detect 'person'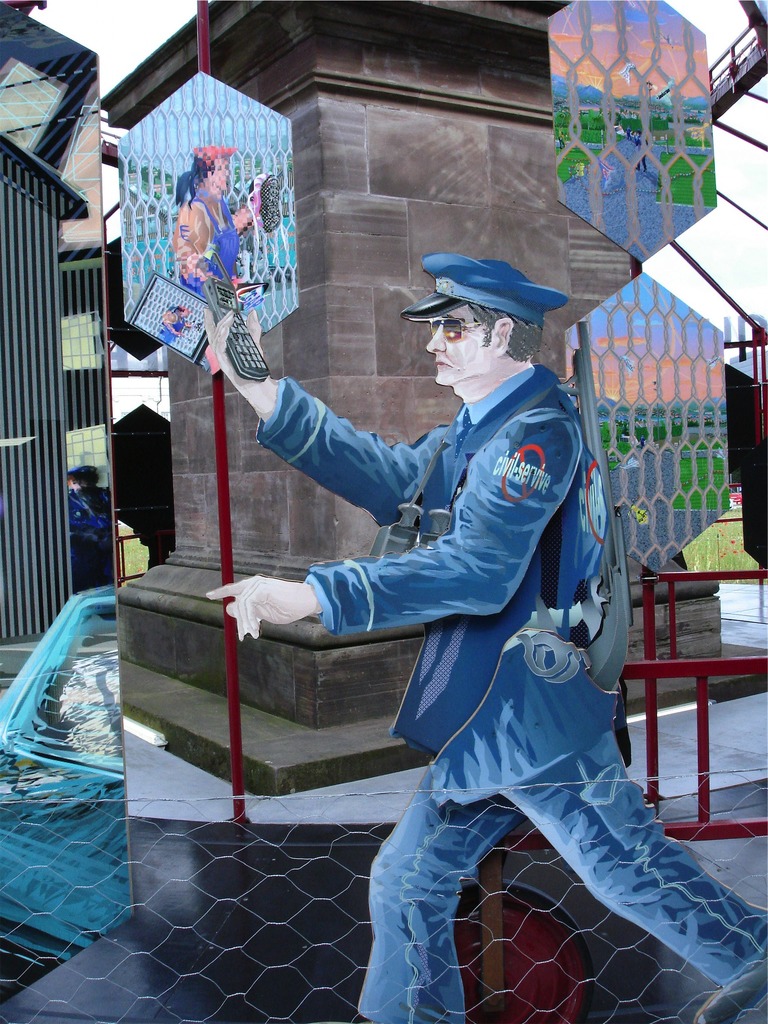
box=[238, 218, 685, 979]
